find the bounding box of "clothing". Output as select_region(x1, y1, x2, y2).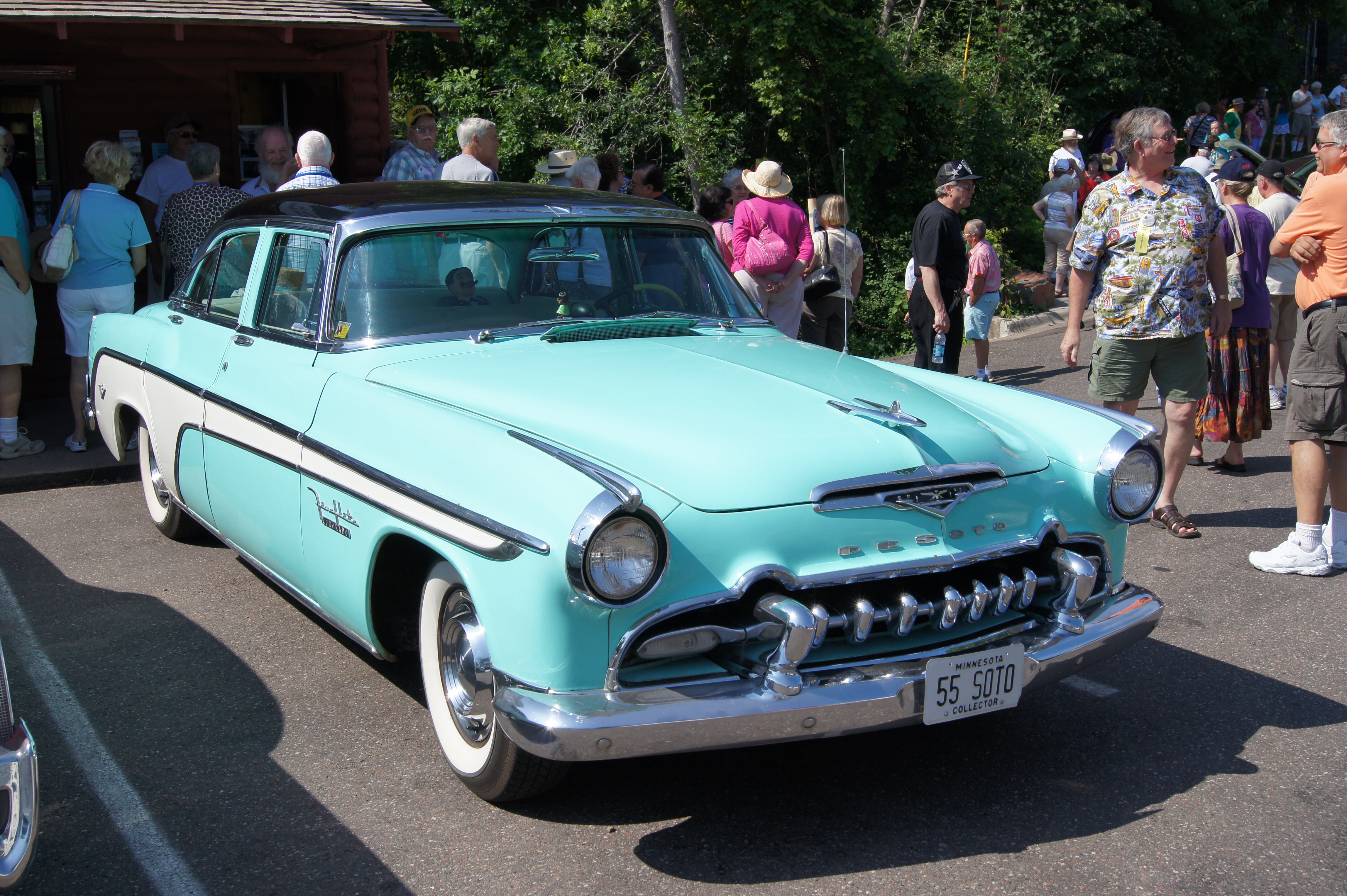
select_region(111, 42, 129, 83).
